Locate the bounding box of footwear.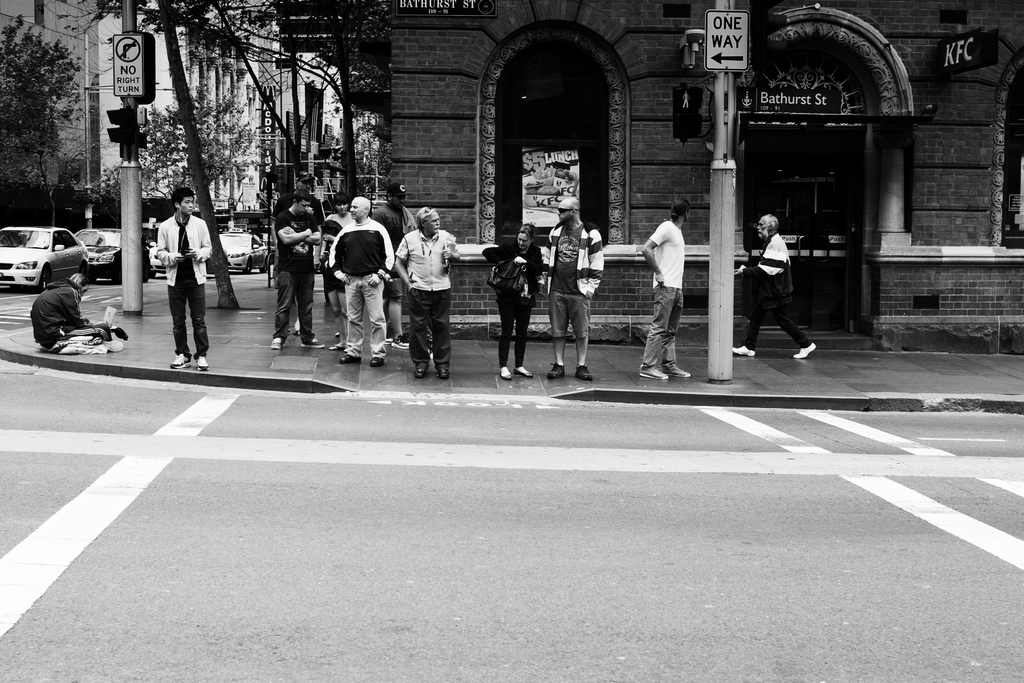
Bounding box: Rect(499, 365, 515, 379).
